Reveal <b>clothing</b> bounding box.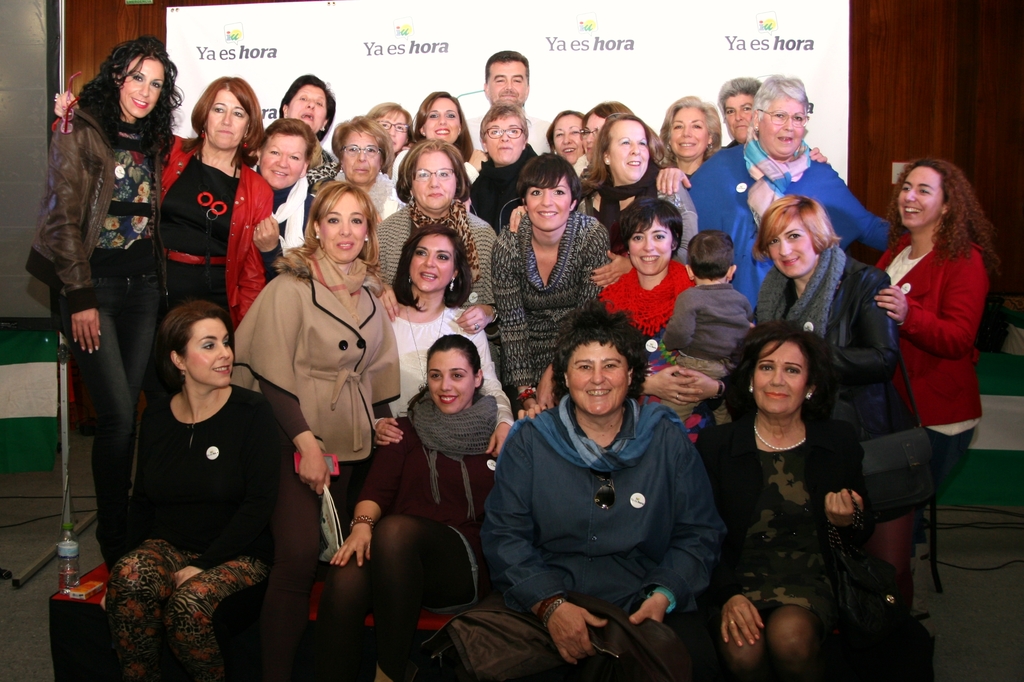
Revealed: 26/108/174/568.
